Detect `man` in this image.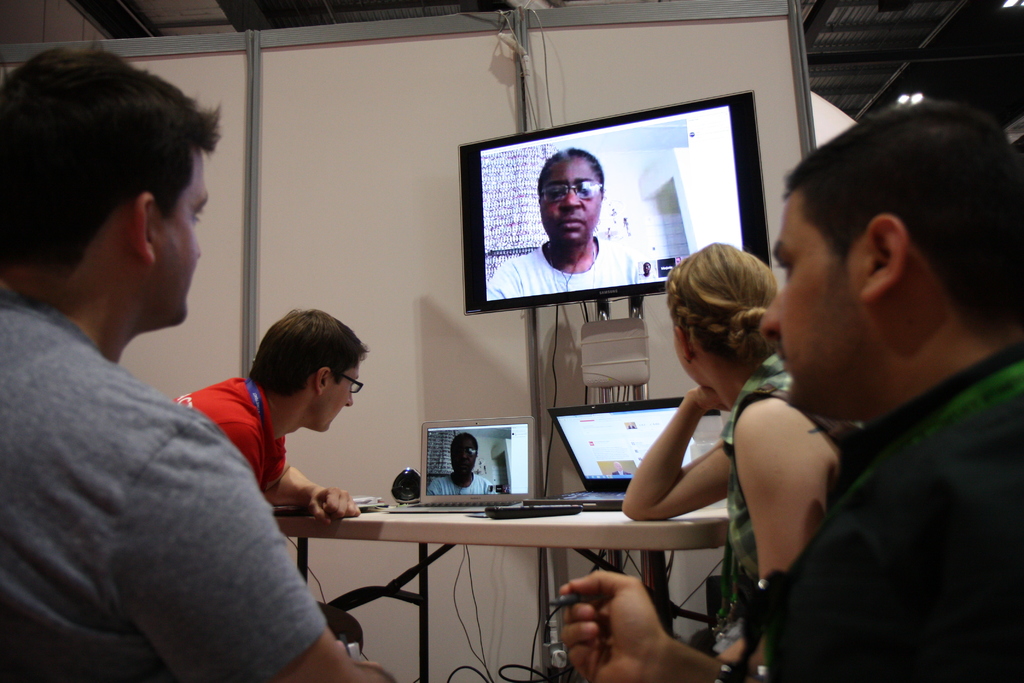
Detection: Rect(1, 37, 395, 682).
